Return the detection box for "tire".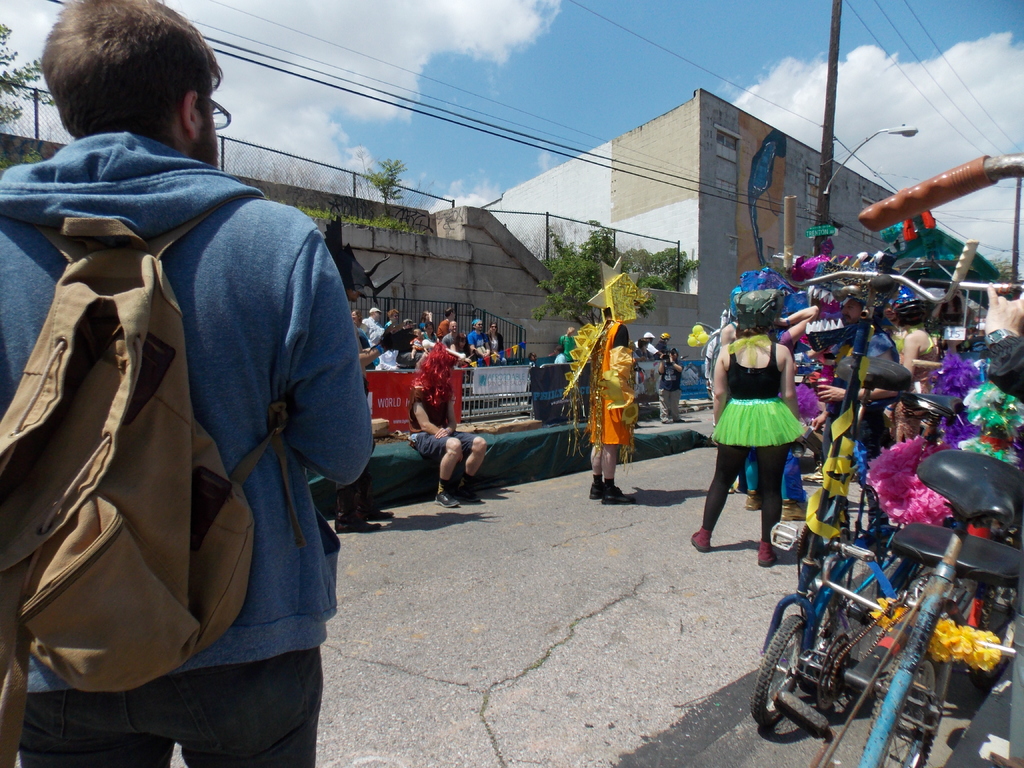
{"left": 753, "top": 618, "right": 804, "bottom": 726}.
